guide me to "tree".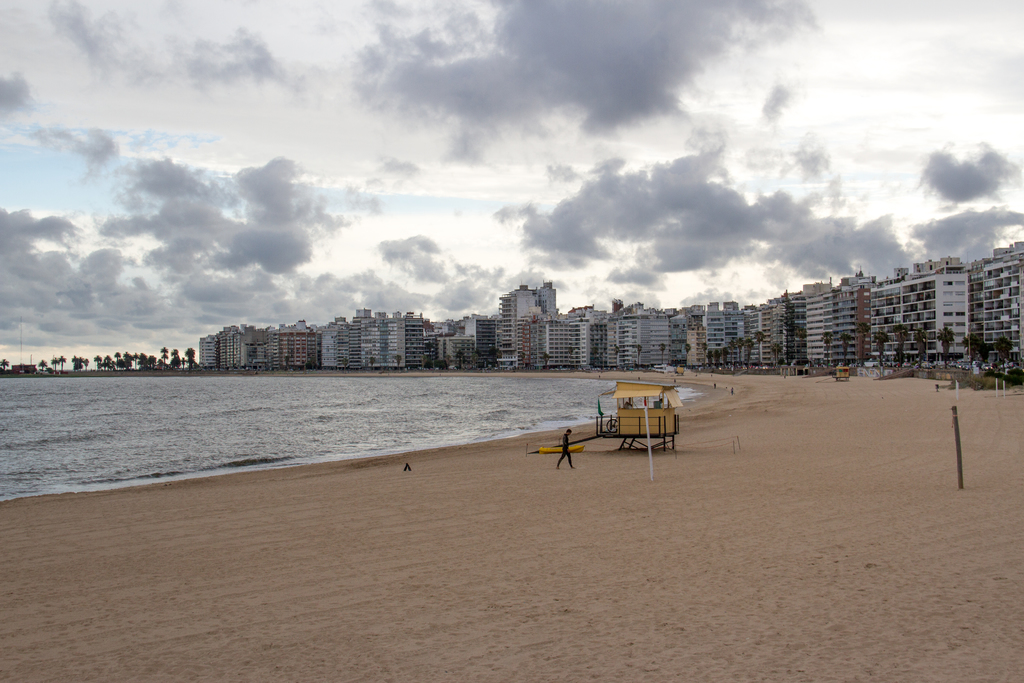
Guidance: (612,346,626,367).
